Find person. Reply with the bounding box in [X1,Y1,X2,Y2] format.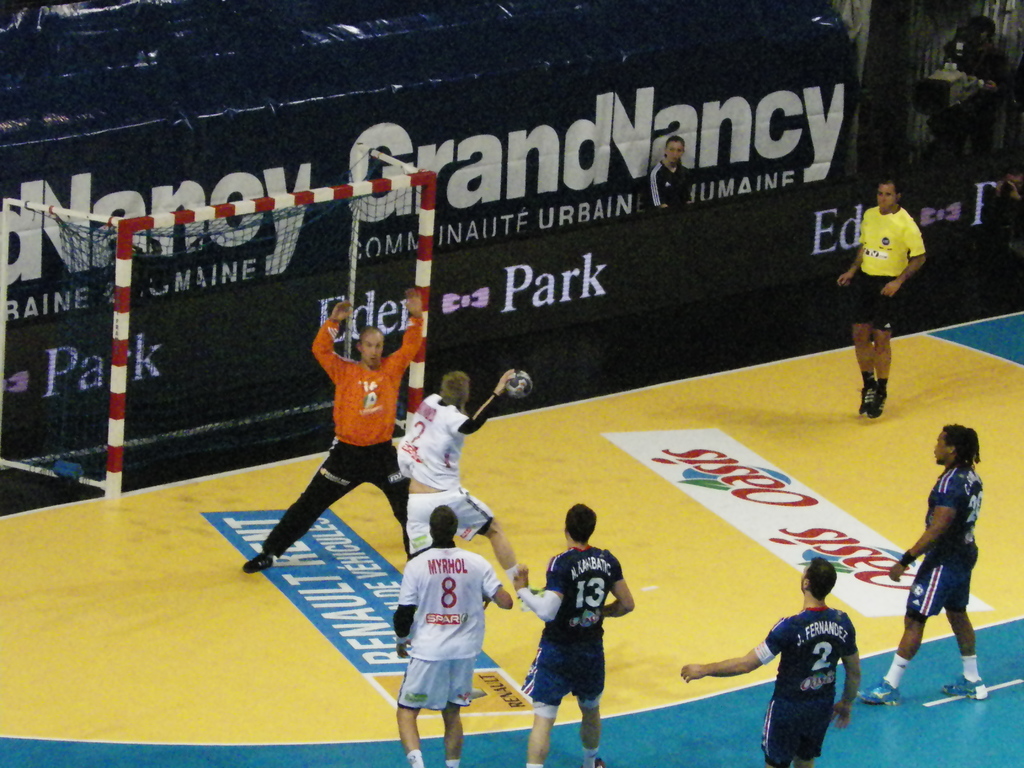
[396,365,533,604].
